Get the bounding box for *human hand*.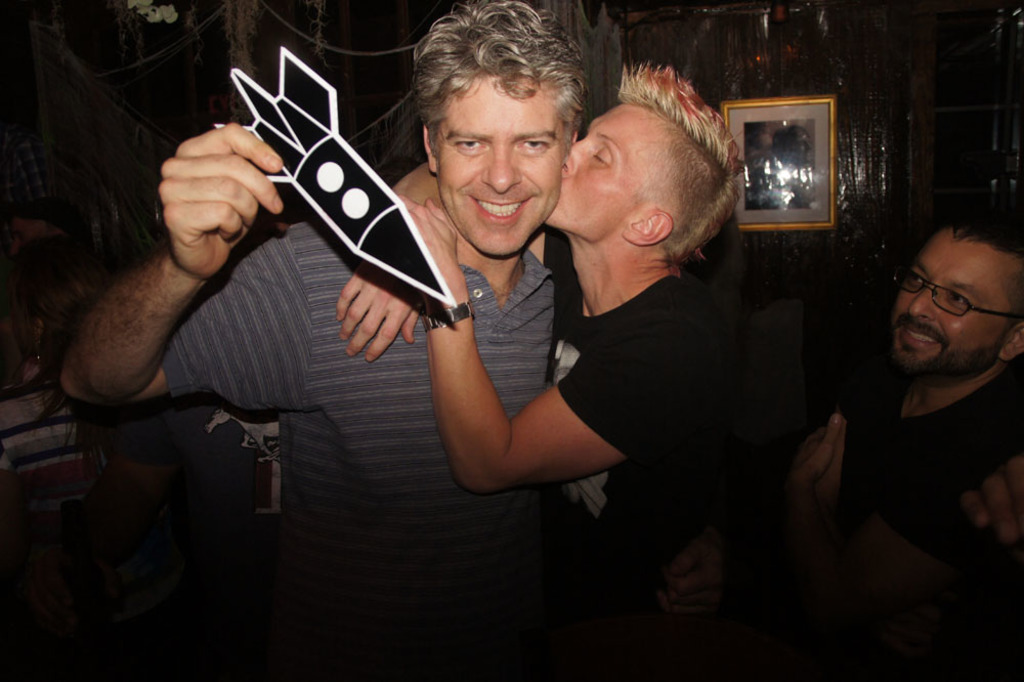
locate(656, 536, 727, 620).
